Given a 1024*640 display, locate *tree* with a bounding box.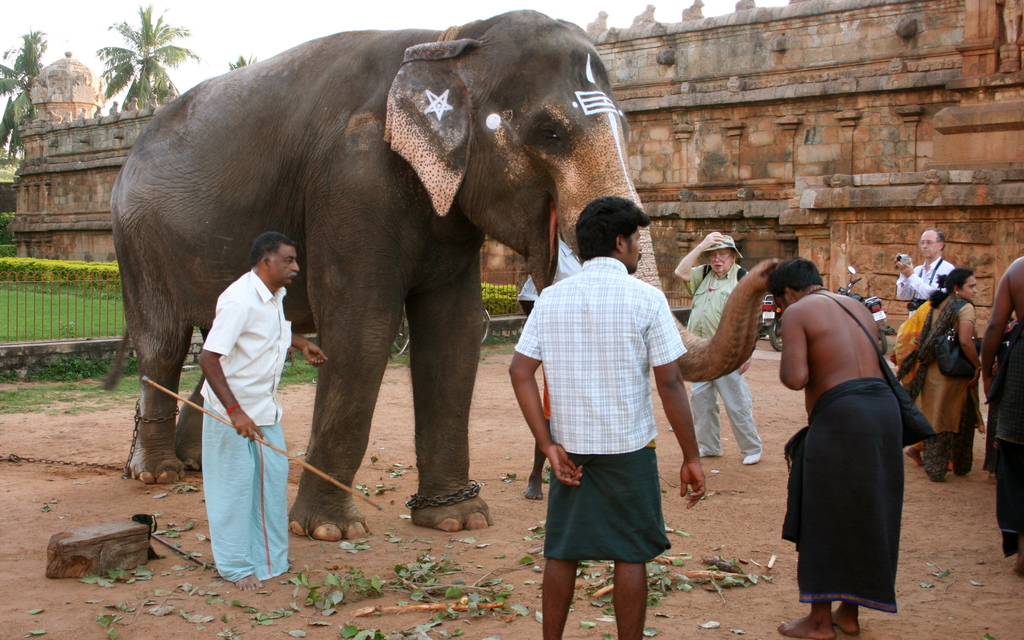
Located: [79,4,195,106].
